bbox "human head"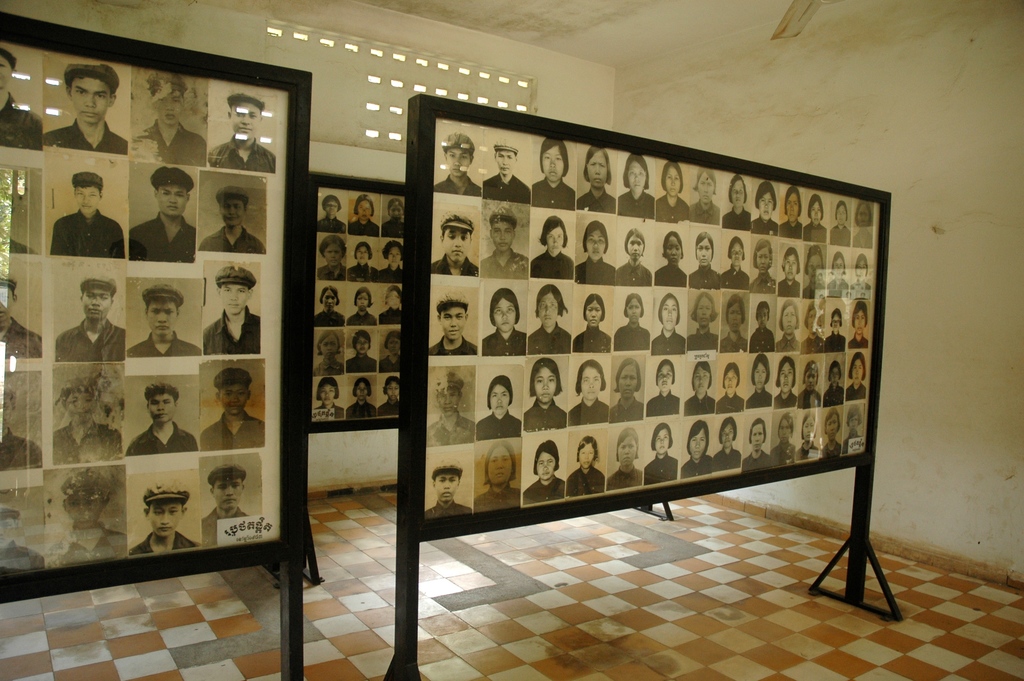
(left=390, top=198, right=404, bottom=223)
